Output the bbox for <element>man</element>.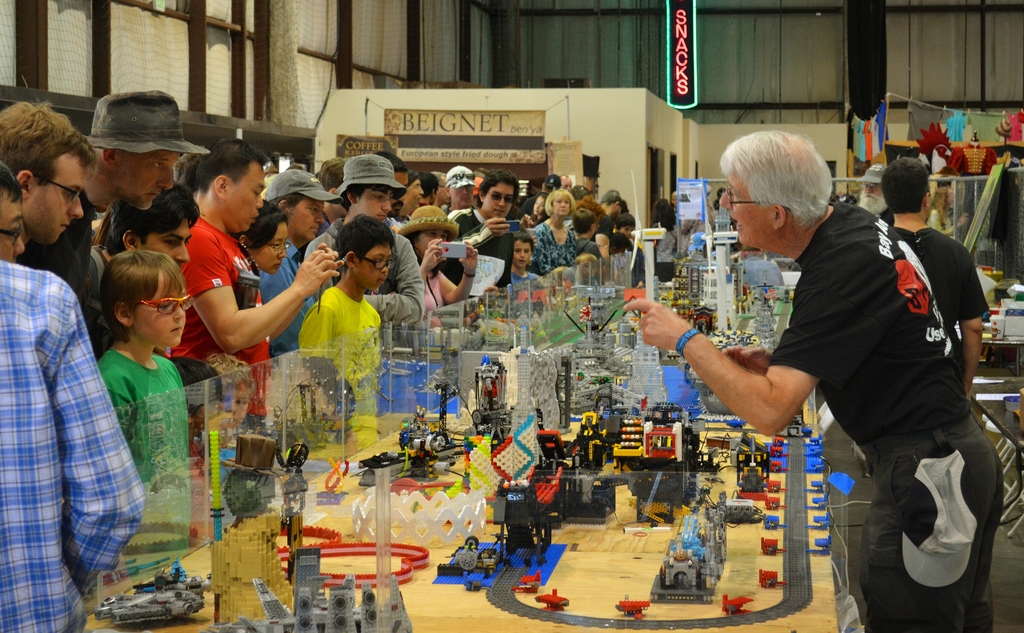
select_region(0, 164, 26, 259).
